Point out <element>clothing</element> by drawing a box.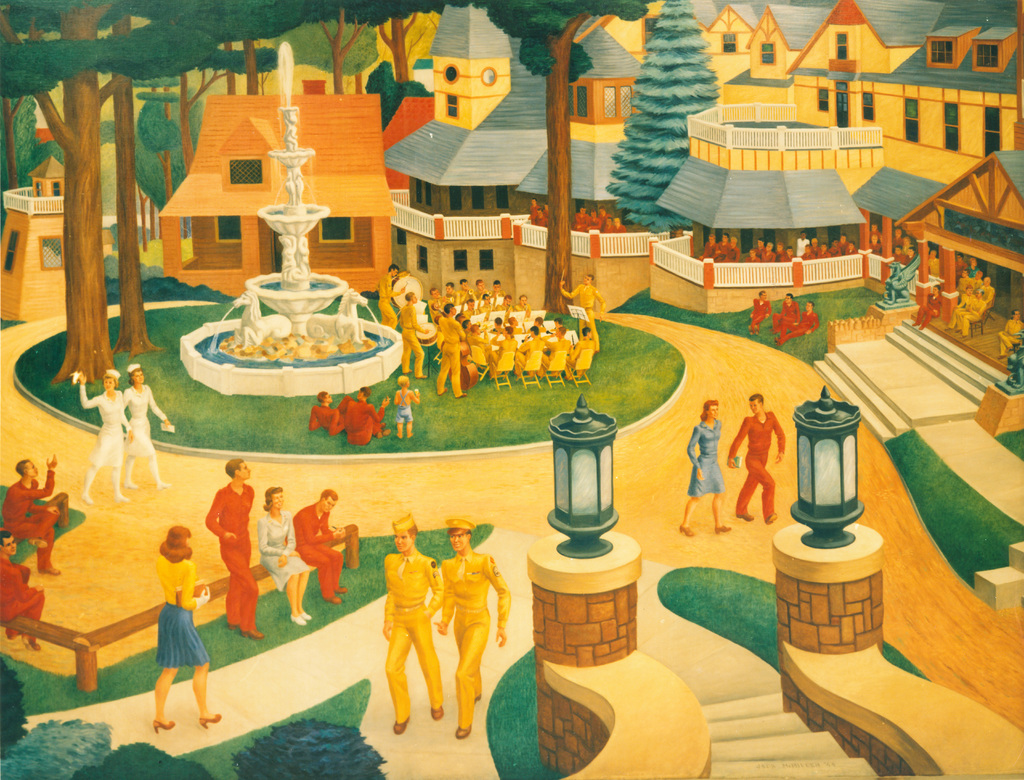
bbox=[440, 549, 509, 732].
